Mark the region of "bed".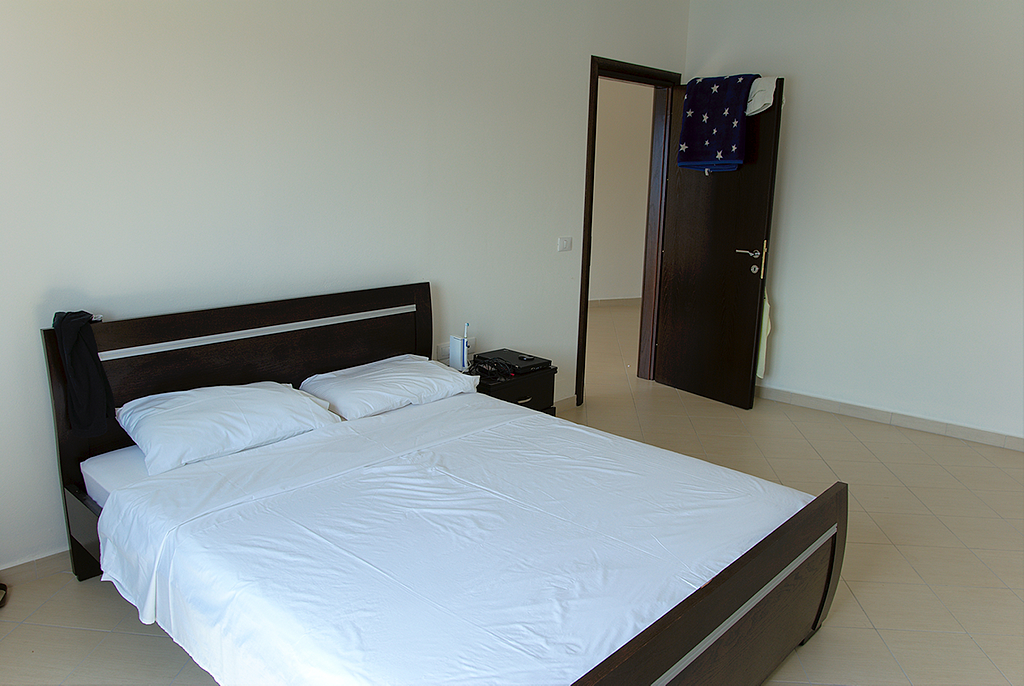
Region: left=56, top=279, right=848, bottom=685.
